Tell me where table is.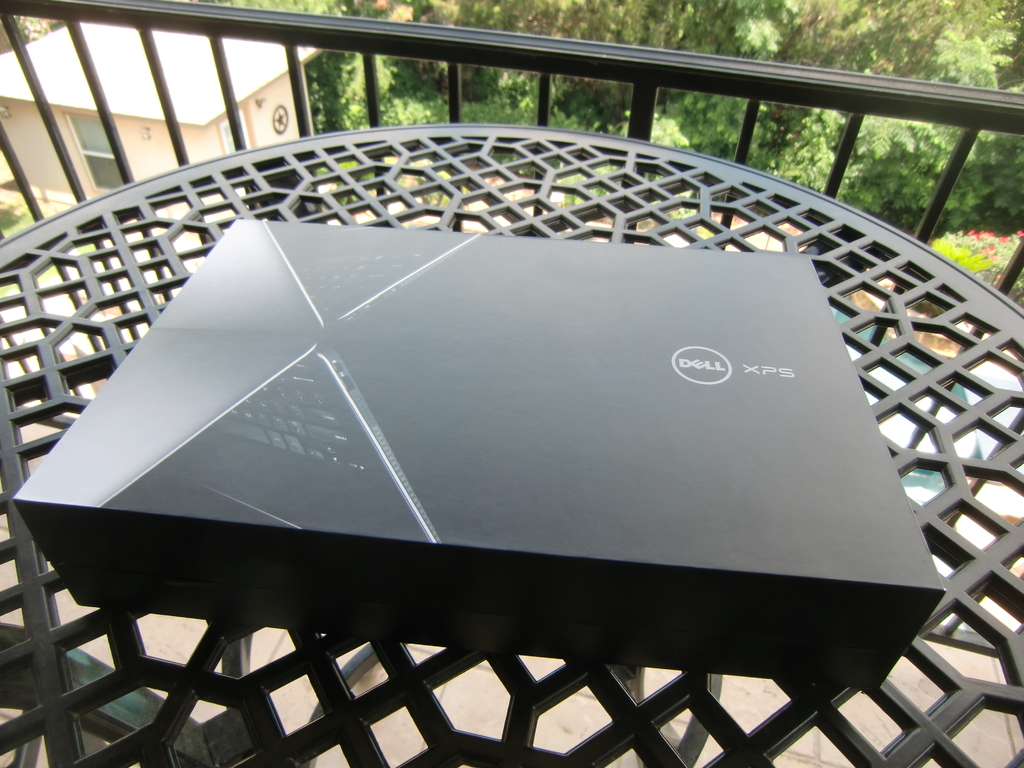
table is at [left=0, top=120, right=1023, bottom=767].
